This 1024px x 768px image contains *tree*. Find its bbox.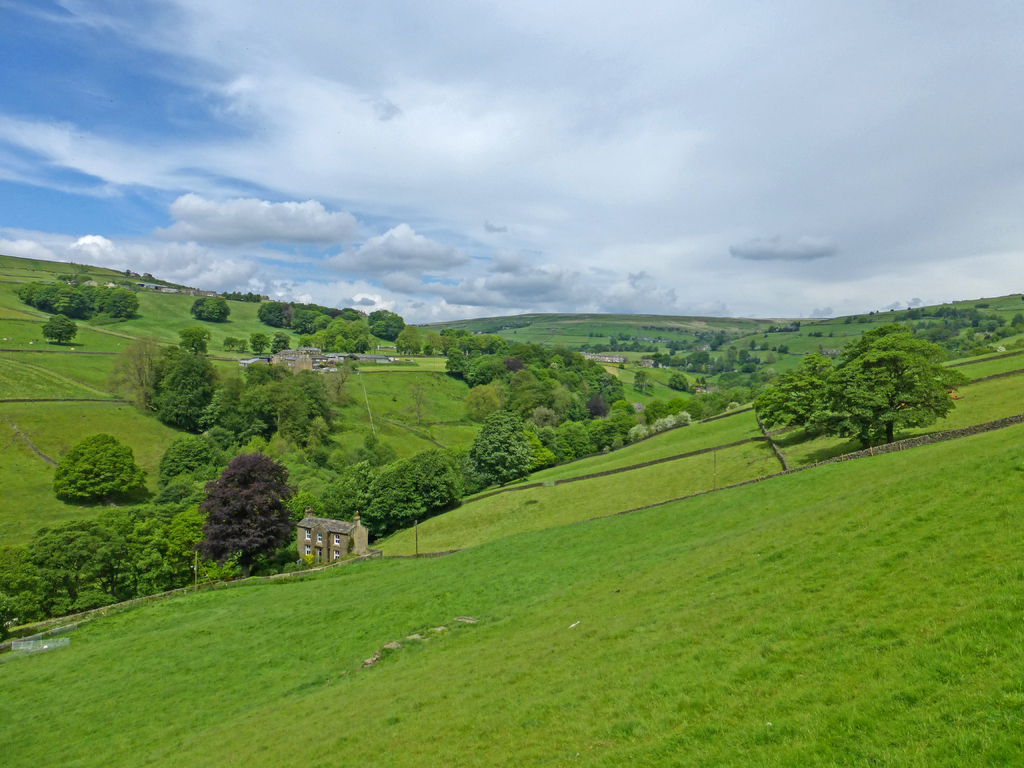
pyautogui.locateOnScreen(179, 326, 212, 356).
